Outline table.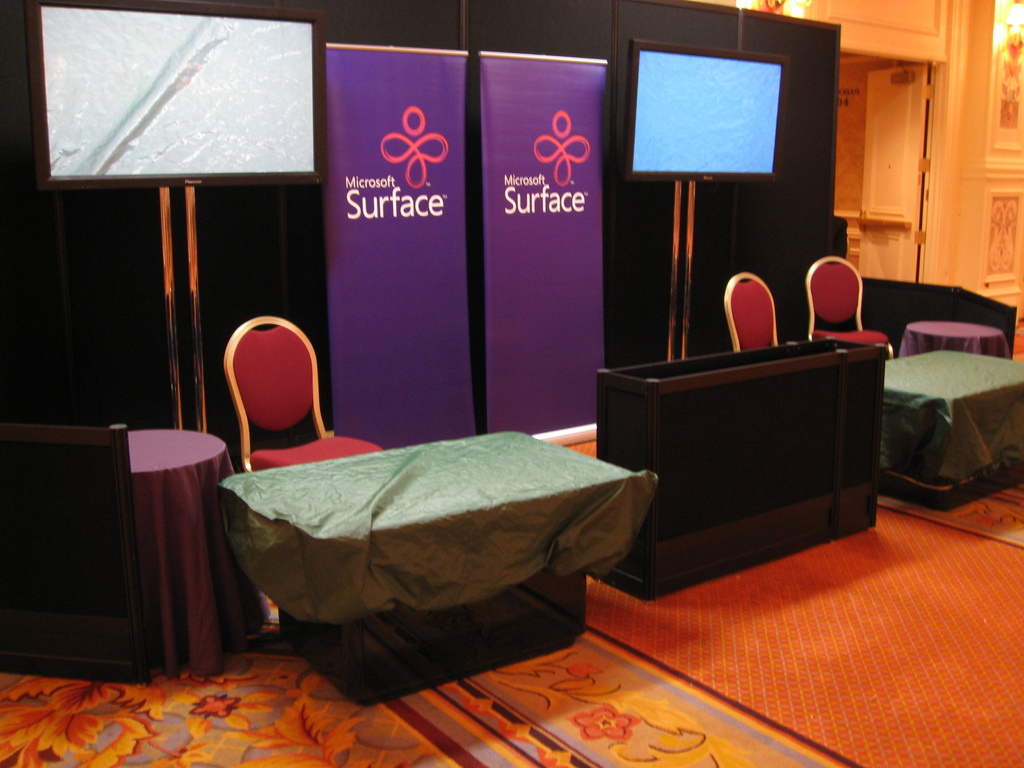
Outline: <box>198,407,666,703</box>.
